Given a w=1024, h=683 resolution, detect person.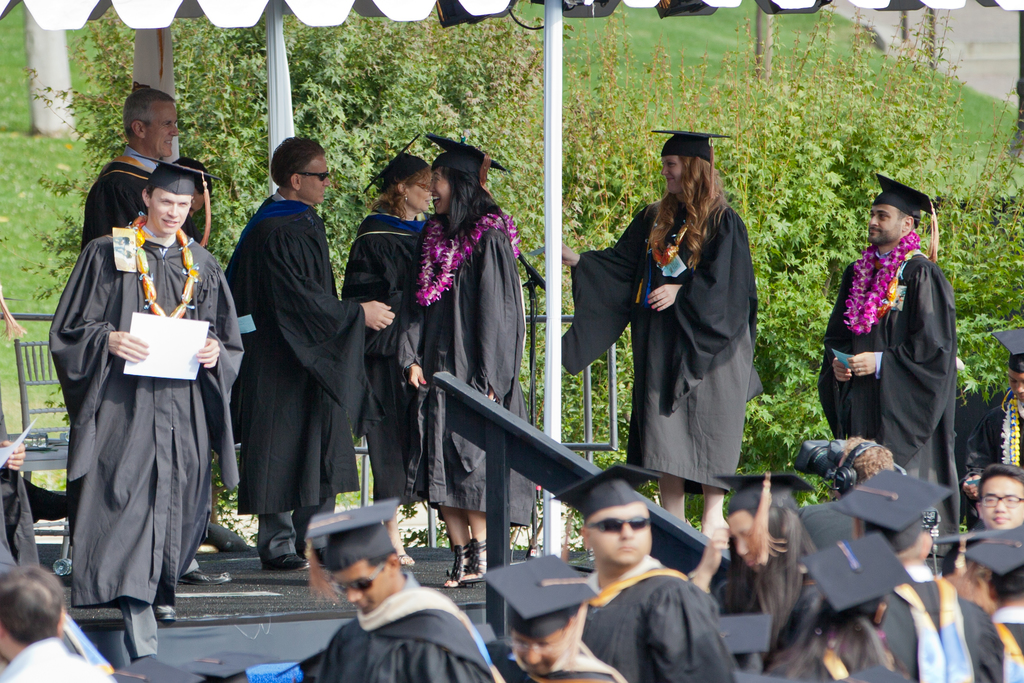
left=45, top=151, right=248, bottom=662.
